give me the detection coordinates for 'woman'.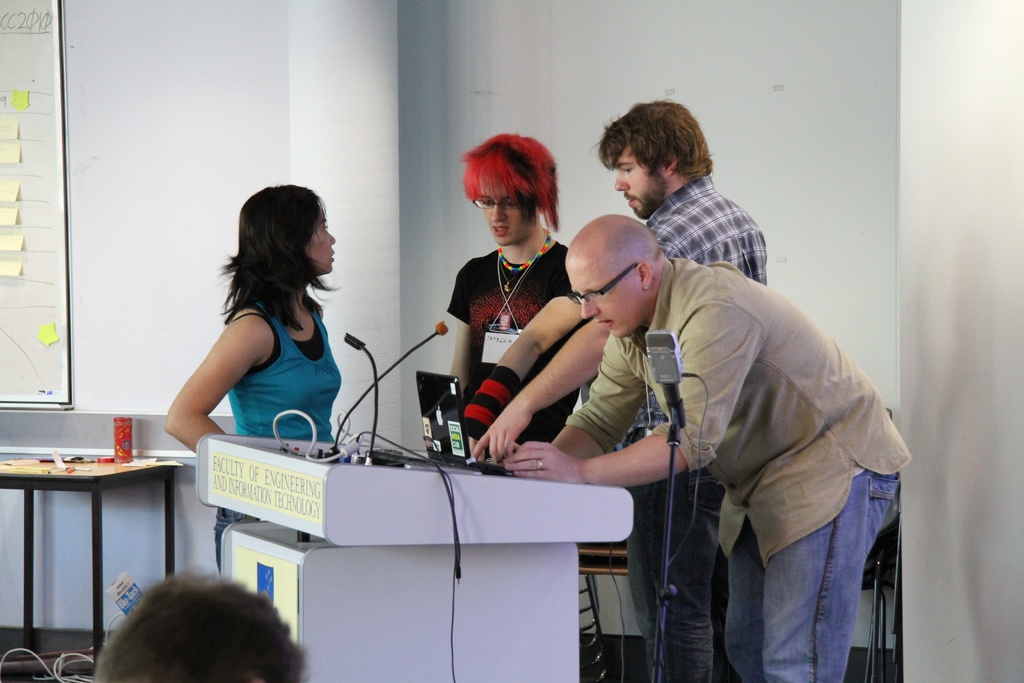
(x1=161, y1=183, x2=335, y2=575).
